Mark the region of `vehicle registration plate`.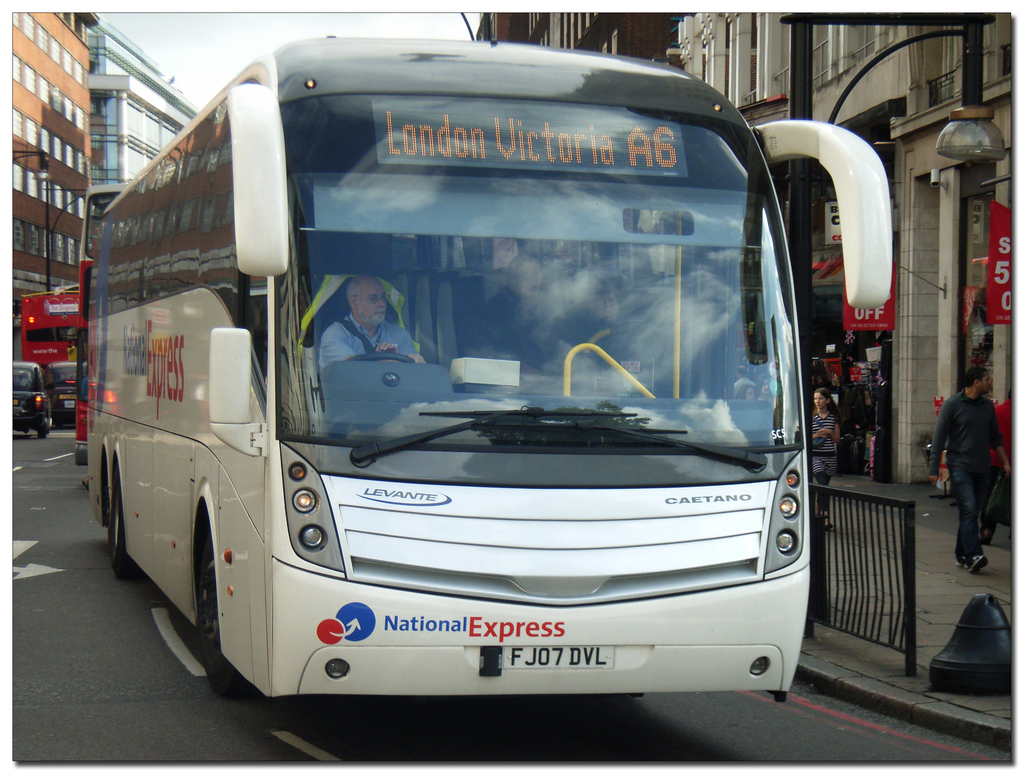
Region: x1=497, y1=645, x2=614, y2=665.
